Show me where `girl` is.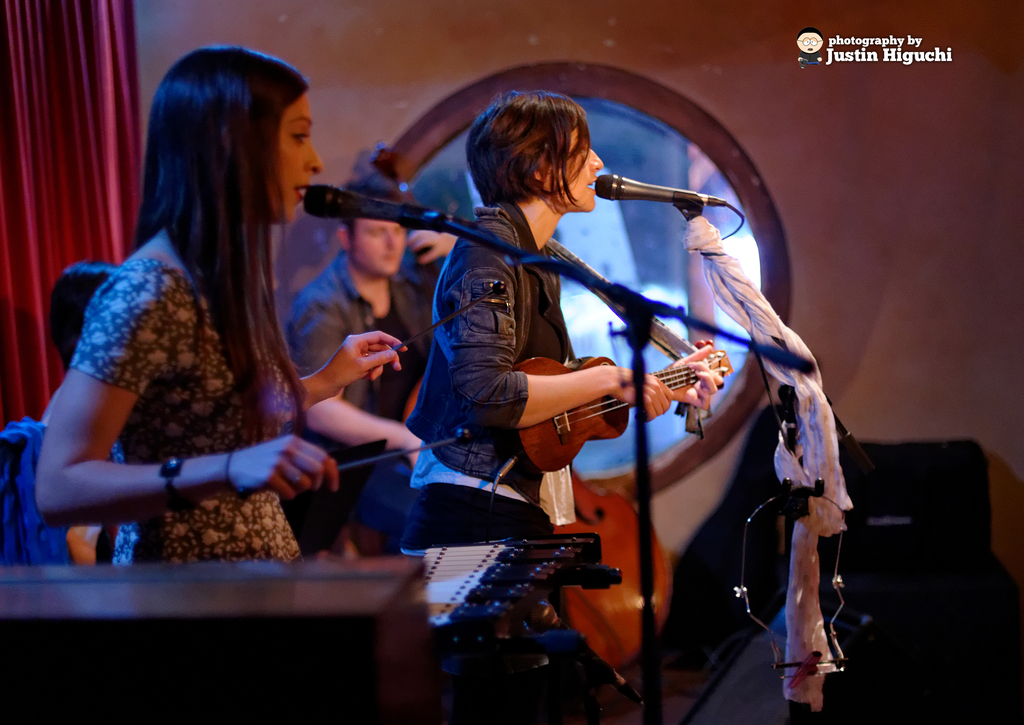
`girl` is at (x1=36, y1=44, x2=406, y2=567).
